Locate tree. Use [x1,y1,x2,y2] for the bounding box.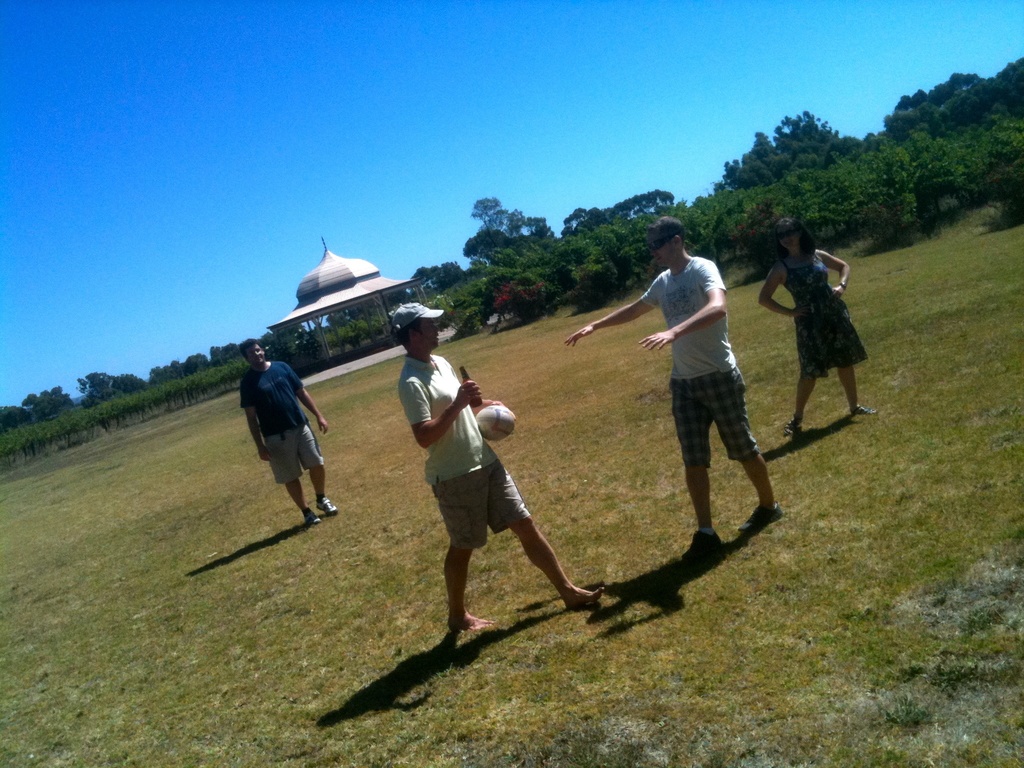
[924,108,1023,206].
